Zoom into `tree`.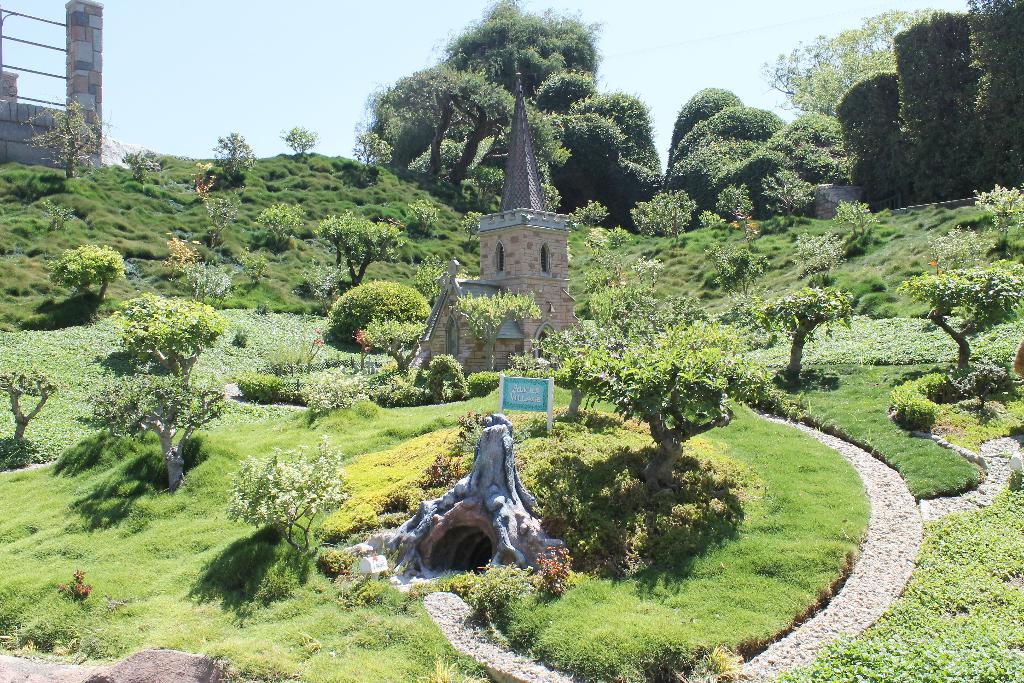
Zoom target: 959, 357, 1001, 392.
